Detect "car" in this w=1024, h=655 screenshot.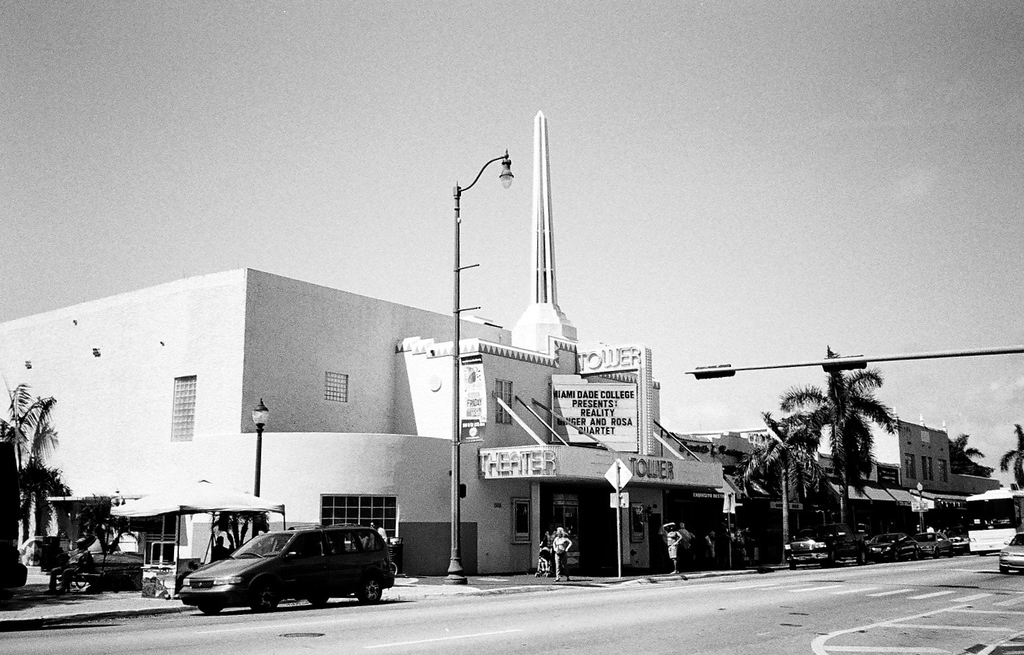
Detection: (991, 530, 1023, 582).
